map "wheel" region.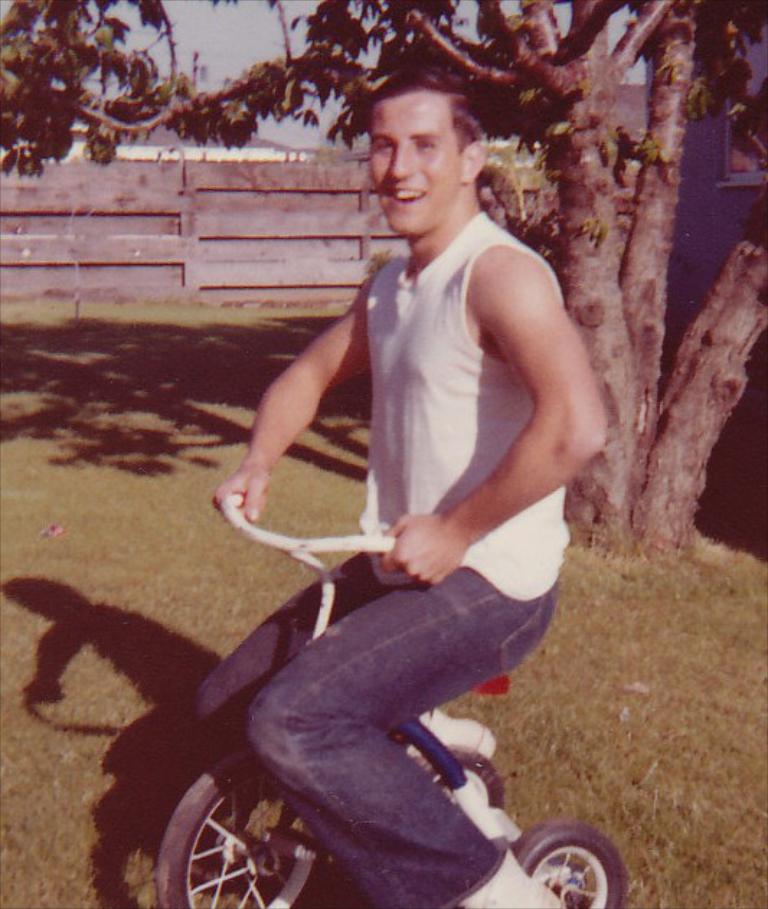
Mapped to 157,735,333,908.
